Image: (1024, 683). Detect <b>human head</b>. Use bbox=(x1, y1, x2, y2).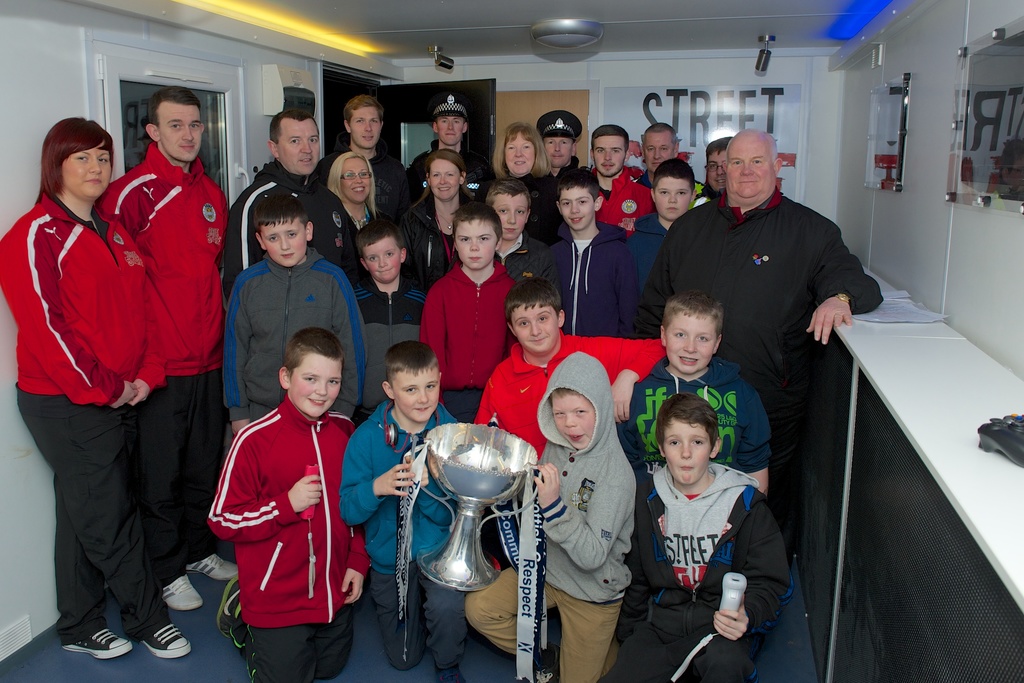
bbox=(268, 110, 324, 174).
